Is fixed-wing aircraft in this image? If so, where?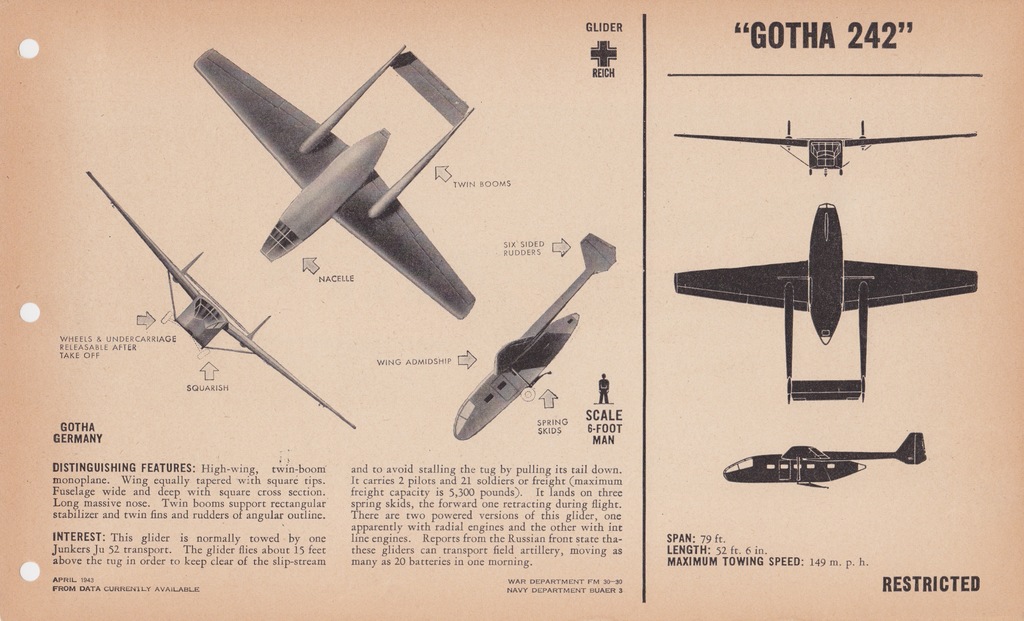
Yes, at x1=676, y1=119, x2=979, y2=174.
